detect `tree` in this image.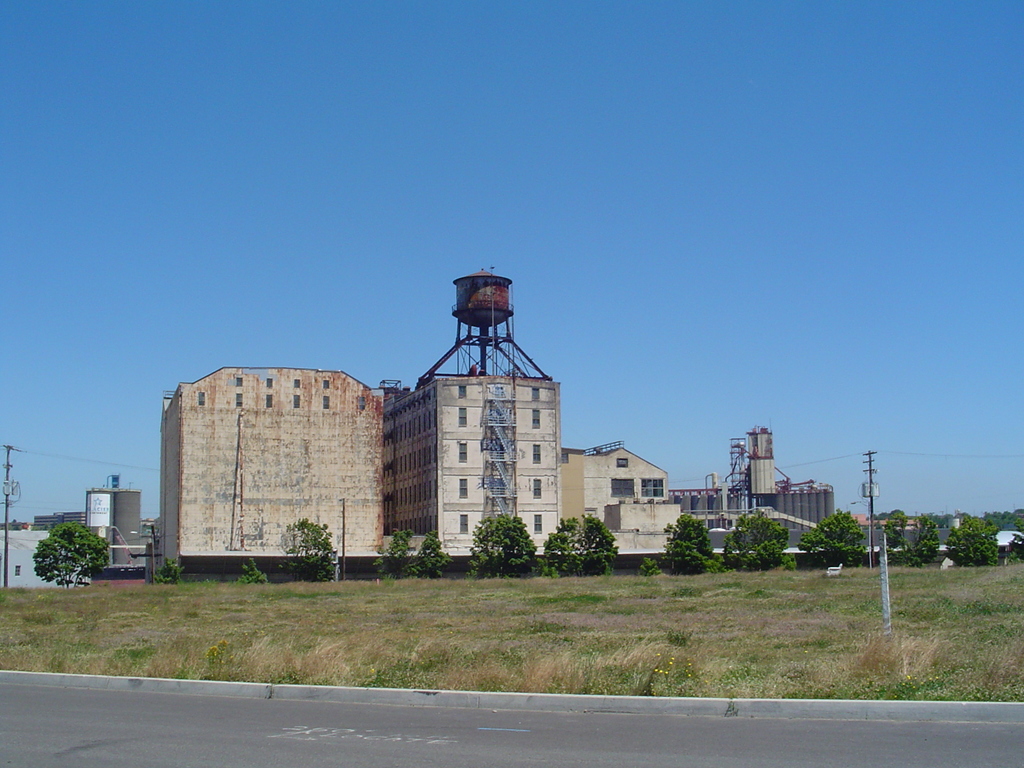
Detection: region(373, 528, 412, 582).
